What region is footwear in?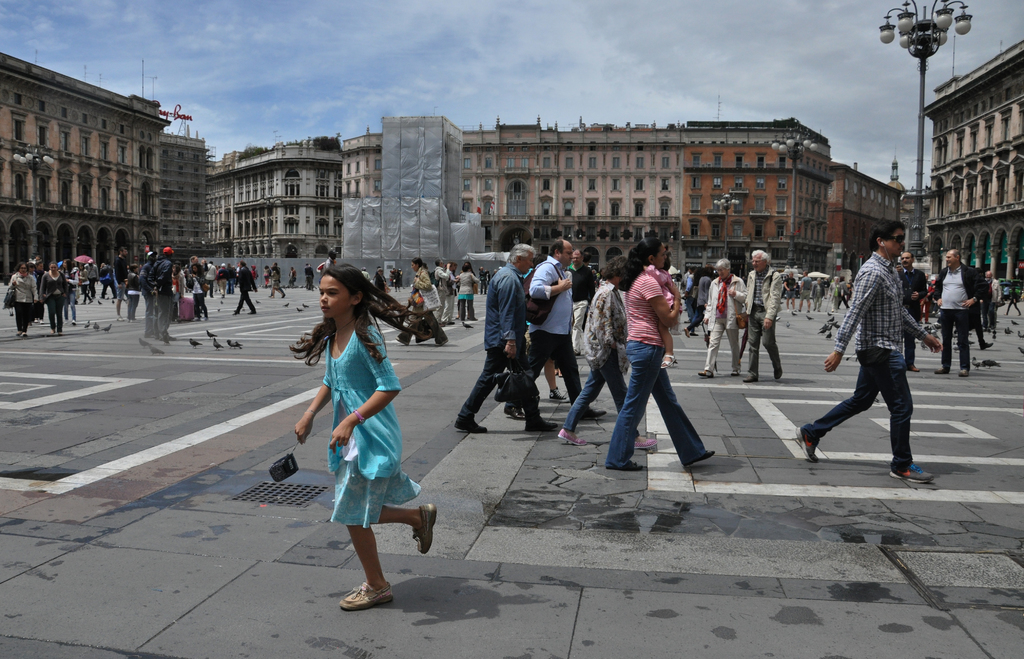
(558,428,587,446).
